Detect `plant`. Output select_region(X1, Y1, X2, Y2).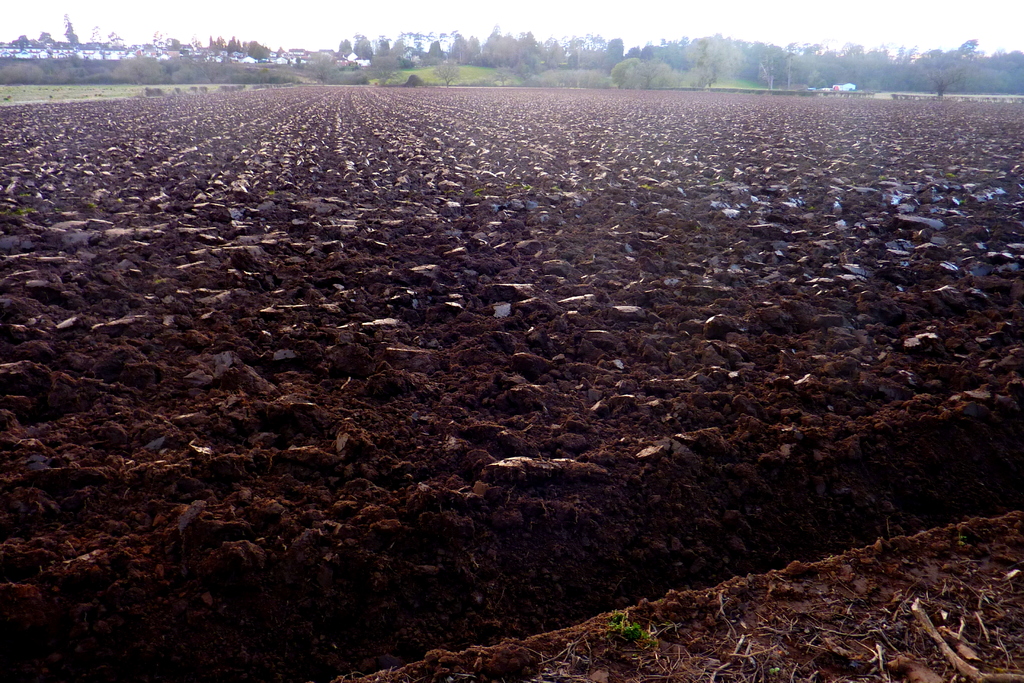
select_region(611, 614, 642, 642).
